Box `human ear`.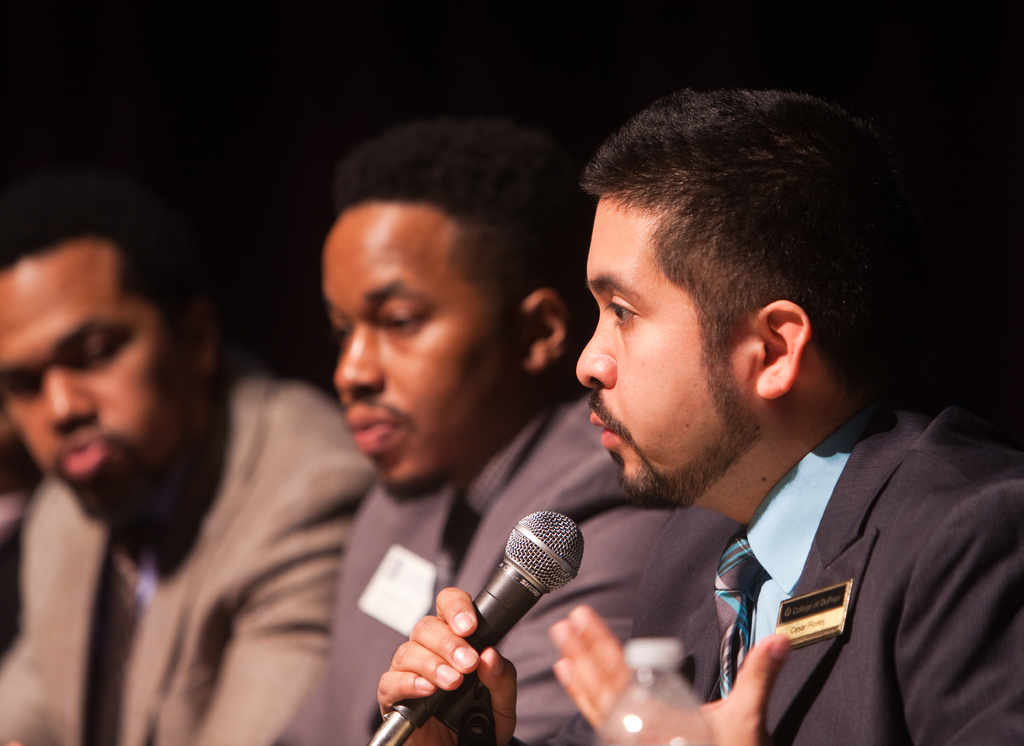
box(193, 307, 218, 377).
